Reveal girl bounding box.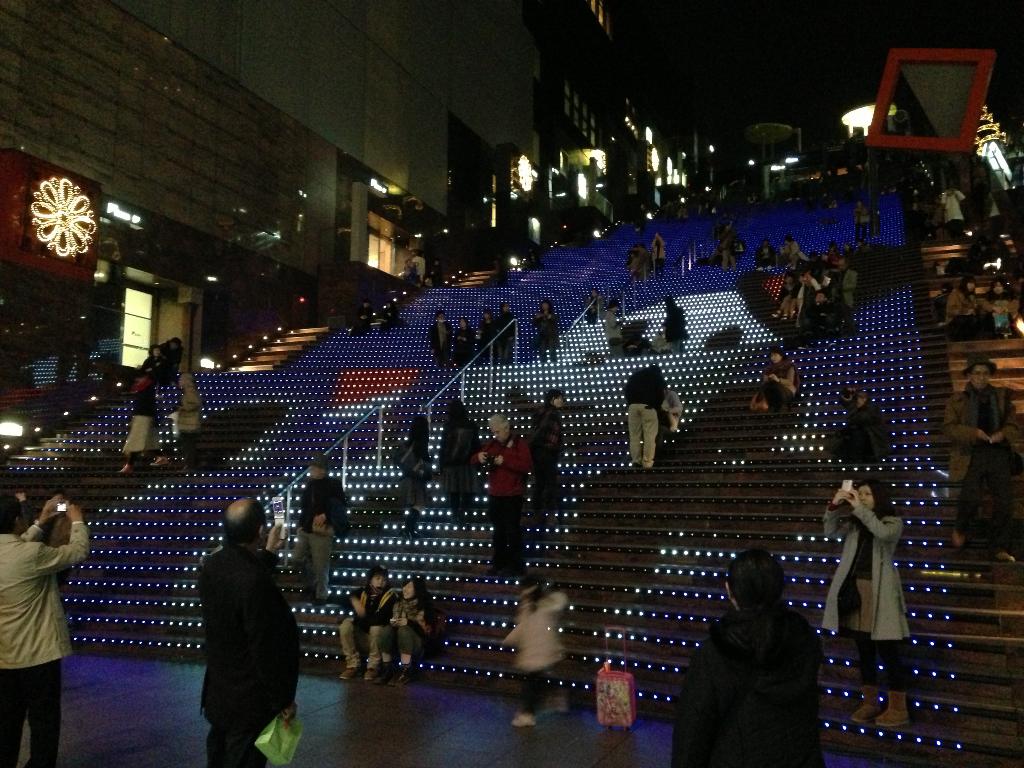
Revealed: 822, 476, 908, 726.
